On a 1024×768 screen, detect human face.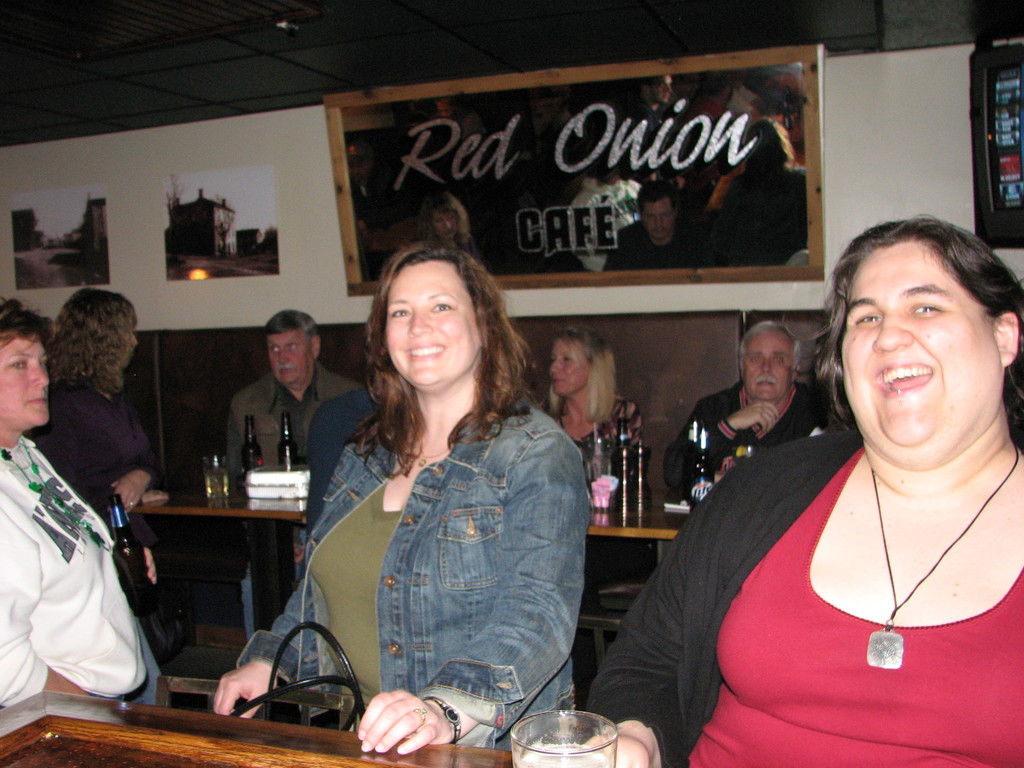
{"left": 646, "top": 200, "right": 674, "bottom": 239}.
